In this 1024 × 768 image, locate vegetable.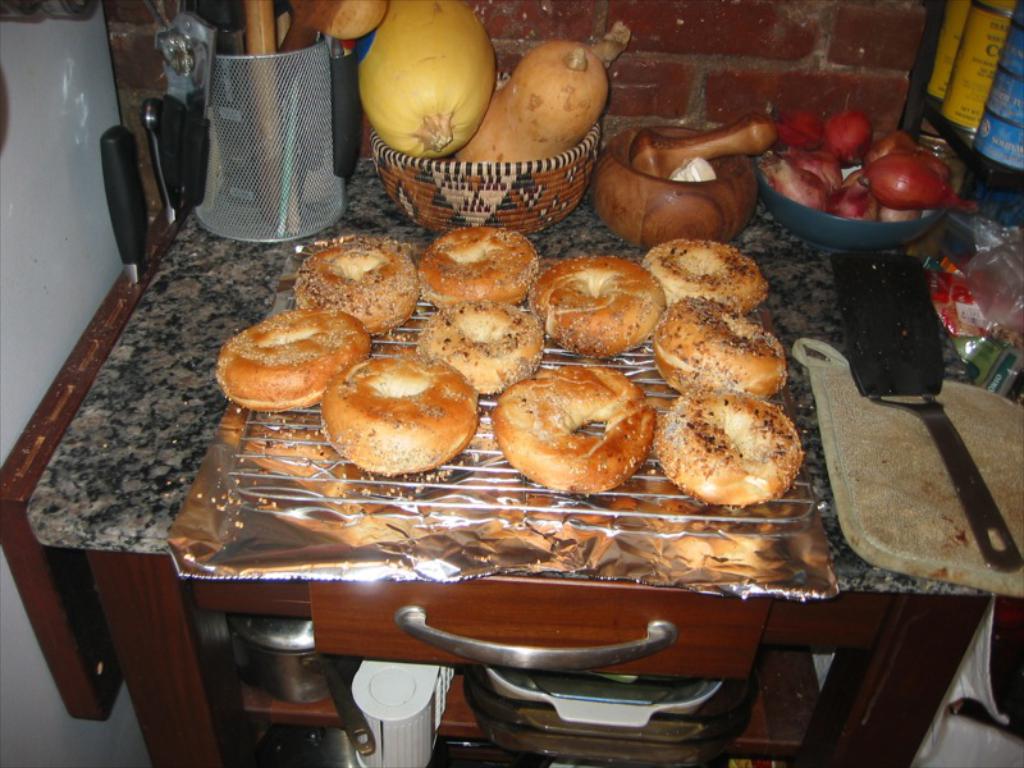
Bounding box: <region>780, 110, 828, 150</region>.
